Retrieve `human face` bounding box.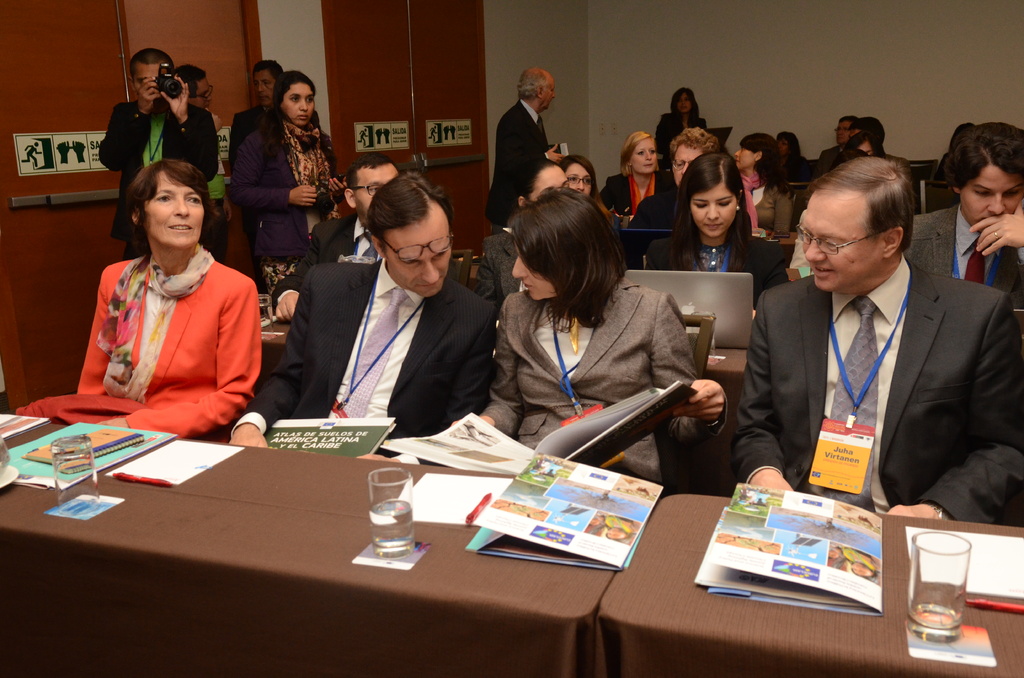
Bounding box: left=960, top=166, right=1023, bottom=232.
